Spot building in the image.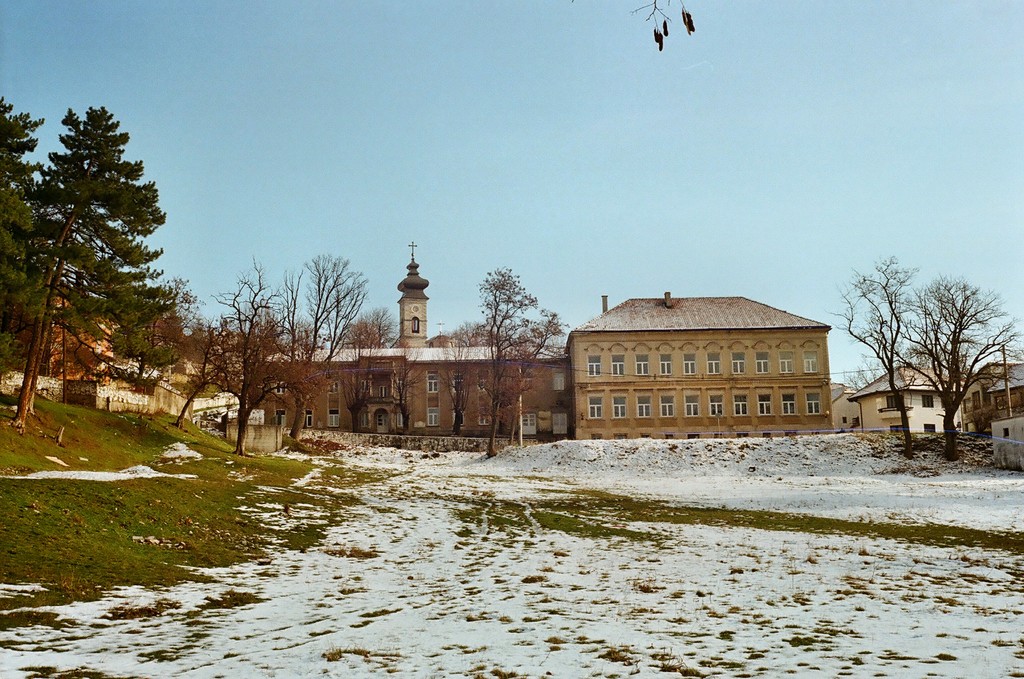
building found at pyautogui.locateOnScreen(848, 369, 963, 433).
